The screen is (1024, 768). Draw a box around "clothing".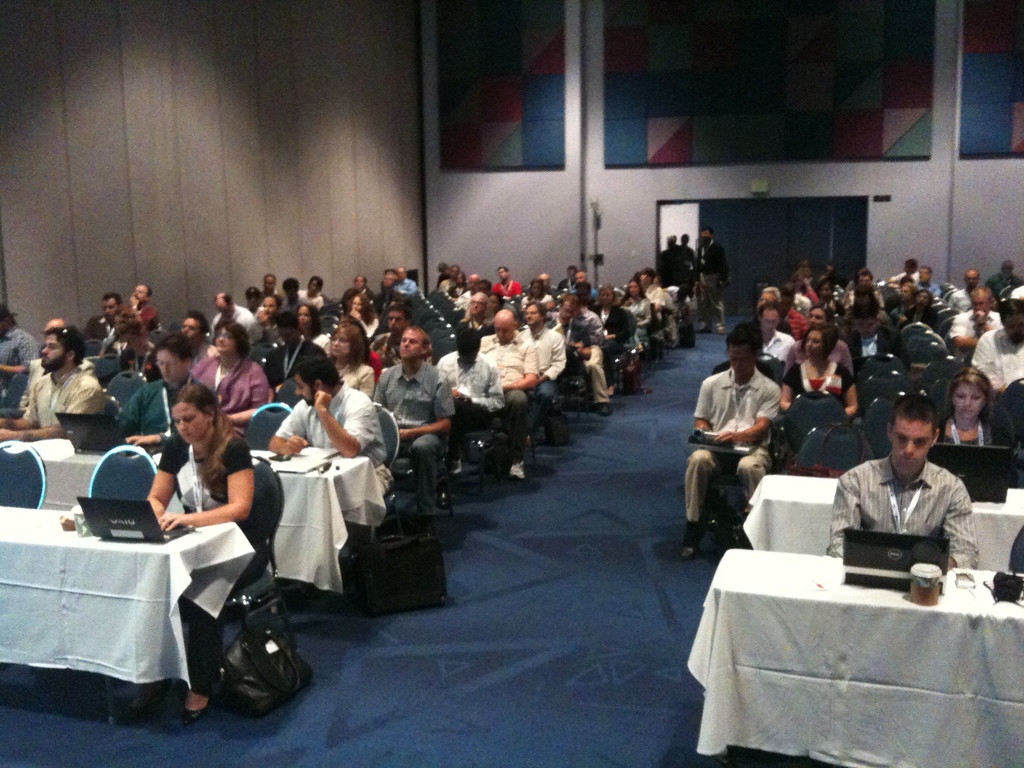
l=394, t=282, r=415, b=298.
